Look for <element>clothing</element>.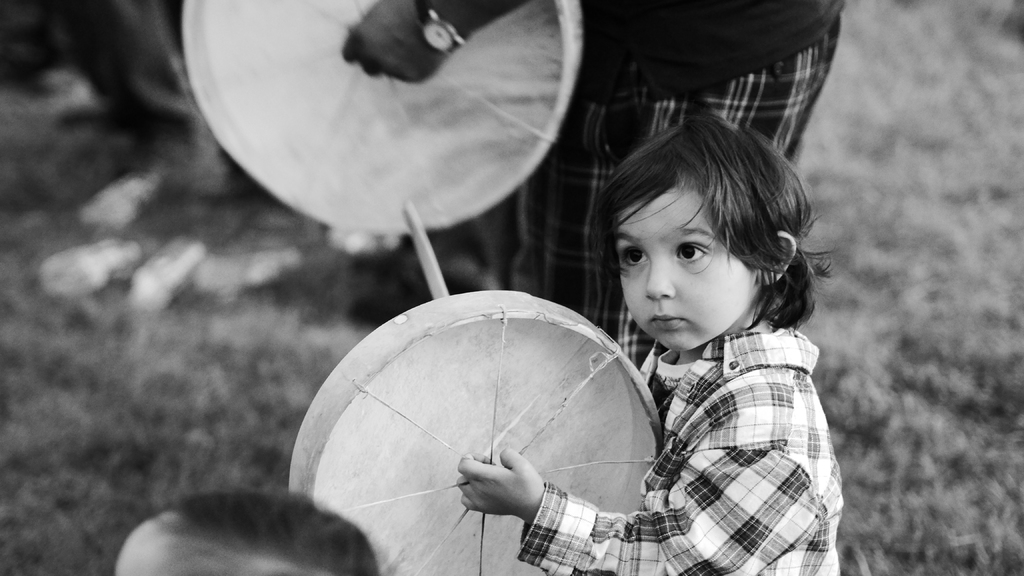
Found: (x1=489, y1=265, x2=802, y2=558).
